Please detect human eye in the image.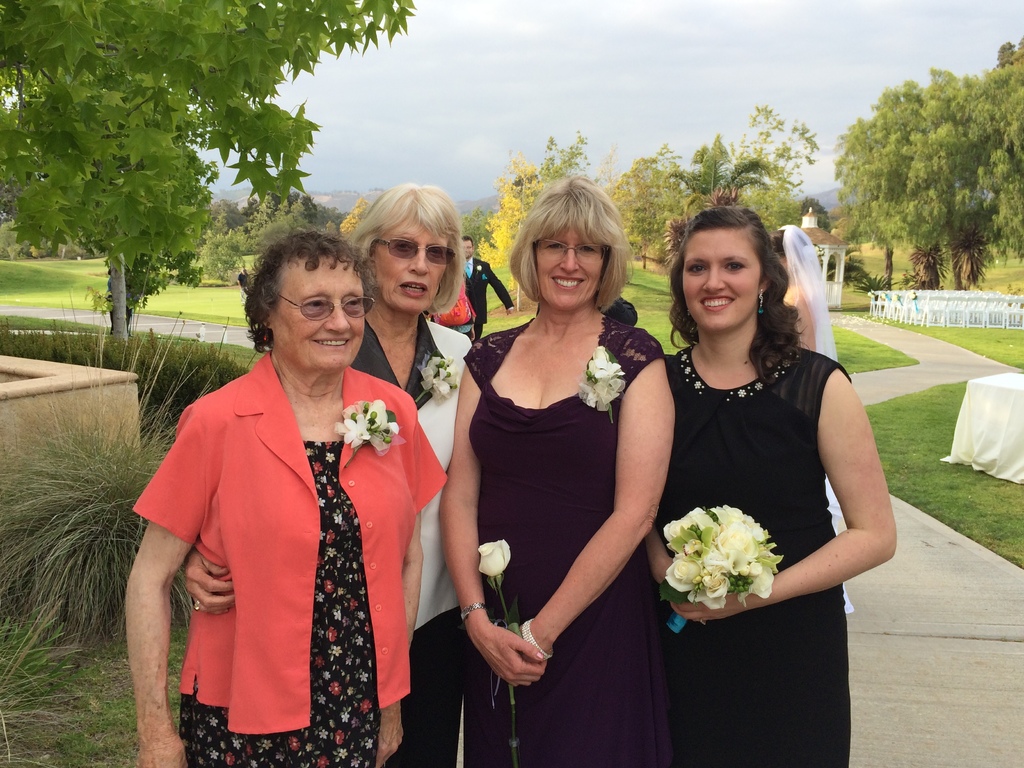
(543, 241, 572, 254).
